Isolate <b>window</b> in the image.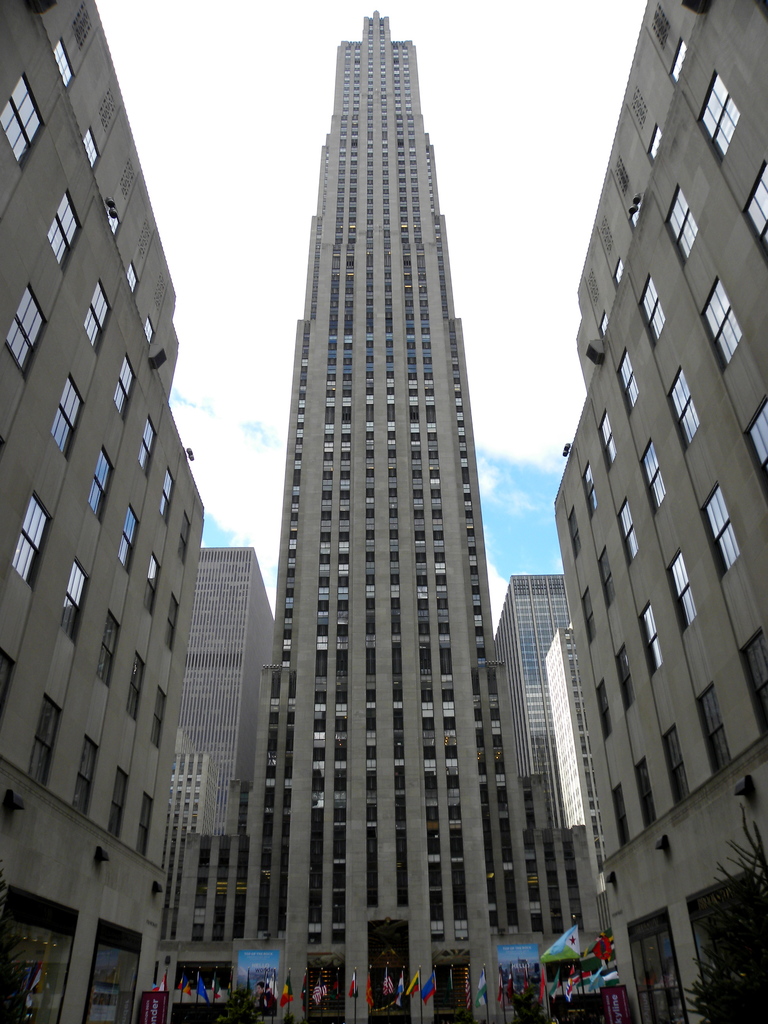
Isolated region: <bbox>96, 615, 119, 689</bbox>.
